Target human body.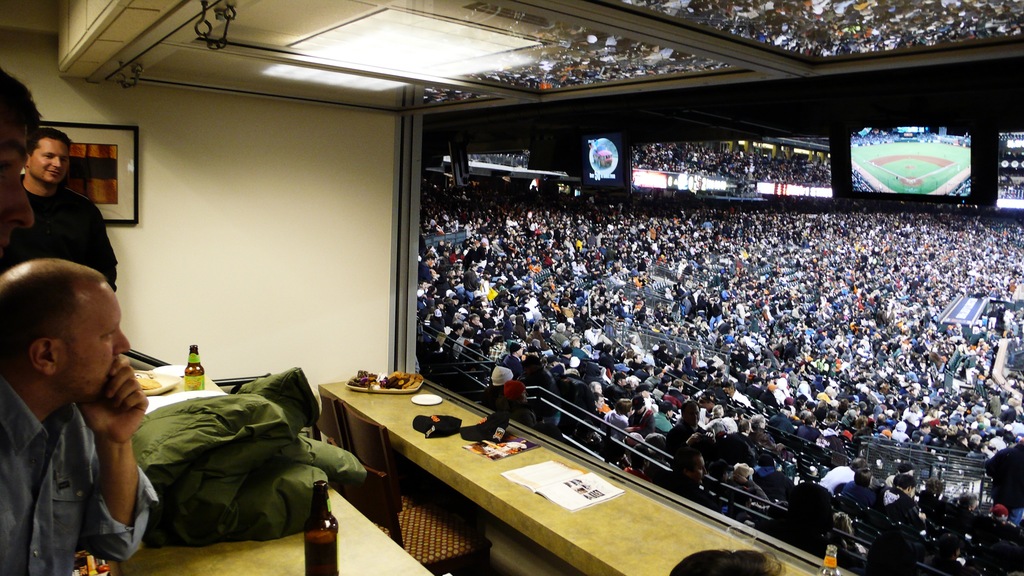
Target region: x1=446, y1=243, x2=455, y2=244.
